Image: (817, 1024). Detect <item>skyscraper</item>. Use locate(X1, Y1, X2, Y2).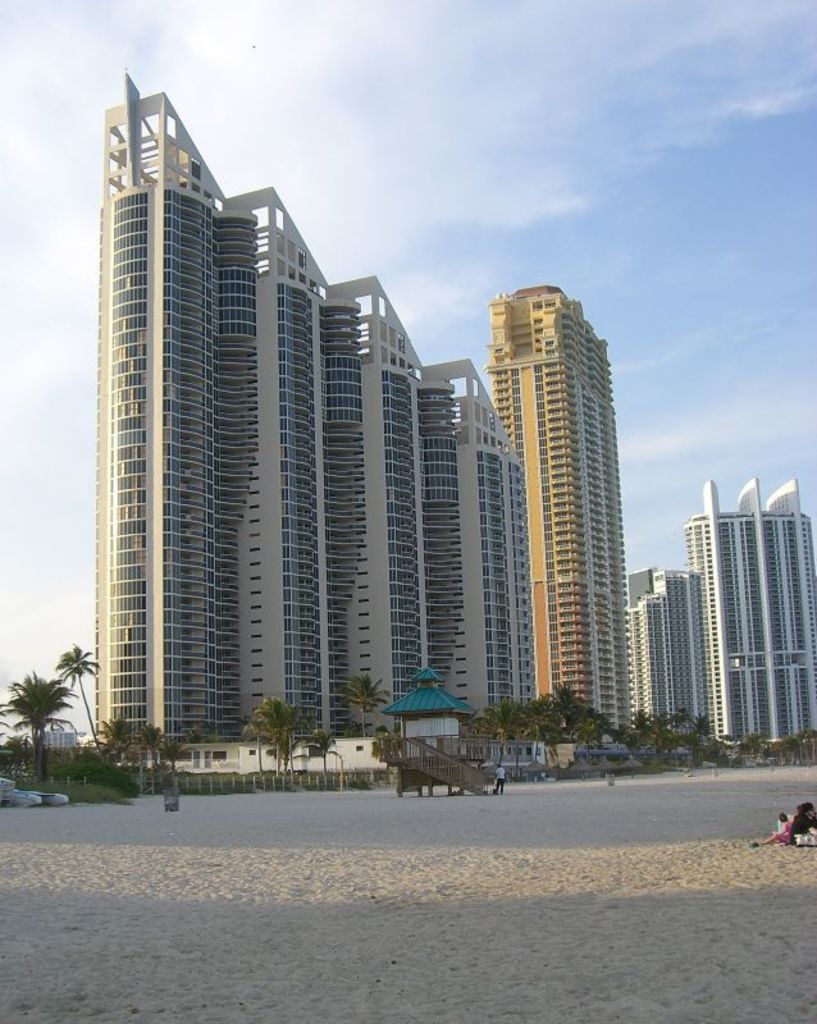
locate(318, 253, 447, 723).
